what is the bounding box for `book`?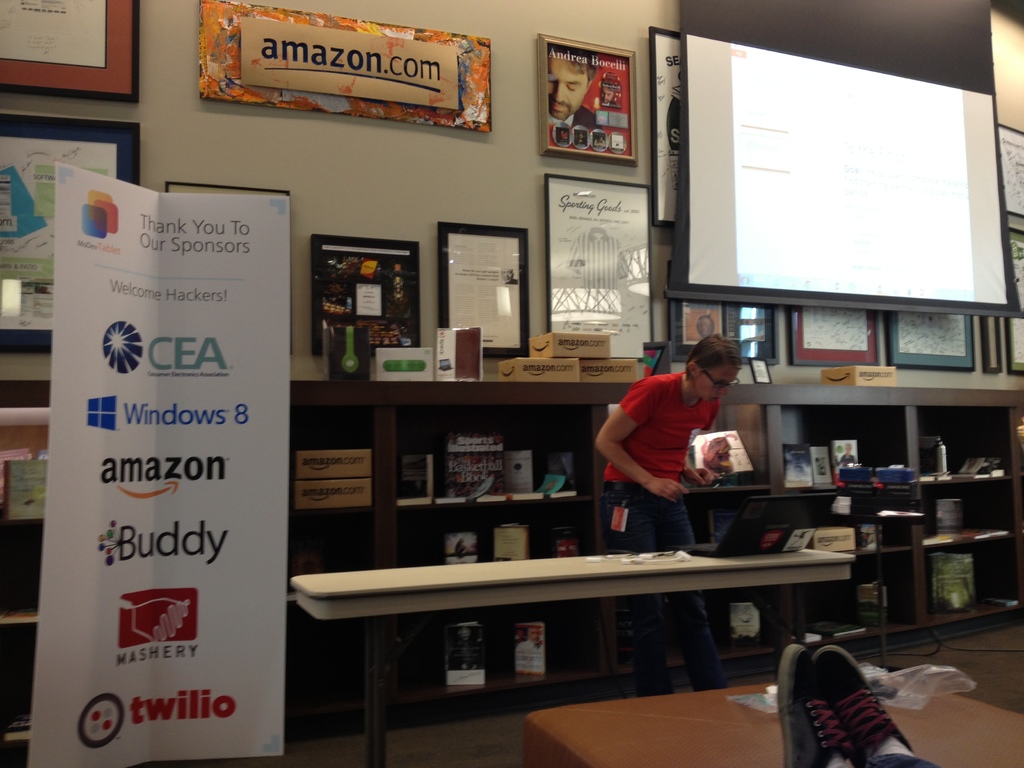
(x1=966, y1=529, x2=1020, y2=544).
